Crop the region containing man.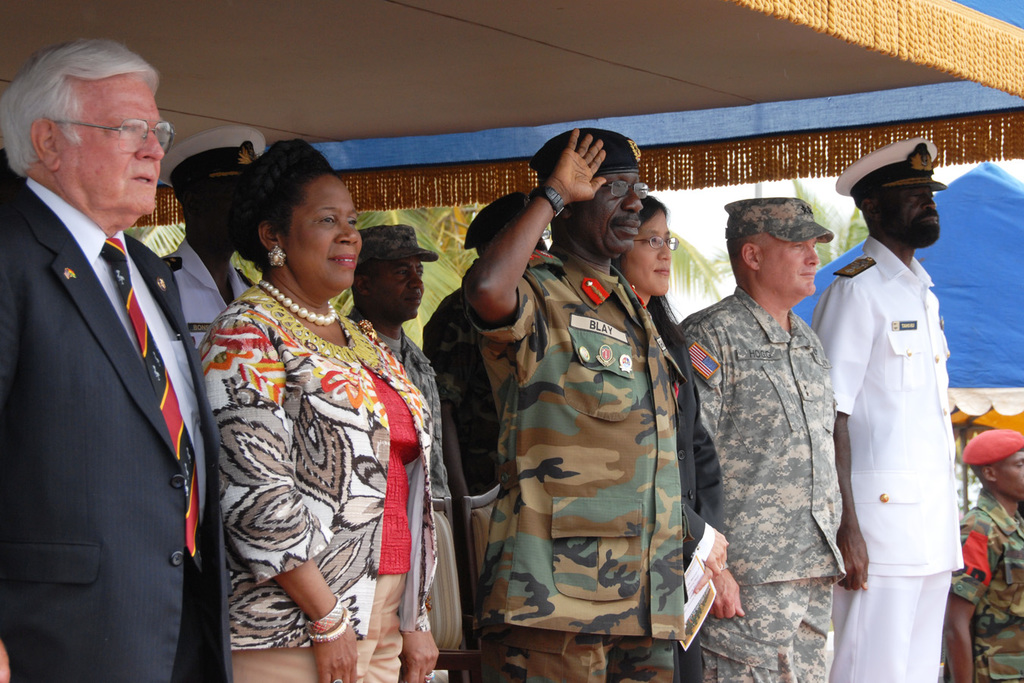
Crop region: region(463, 127, 681, 682).
